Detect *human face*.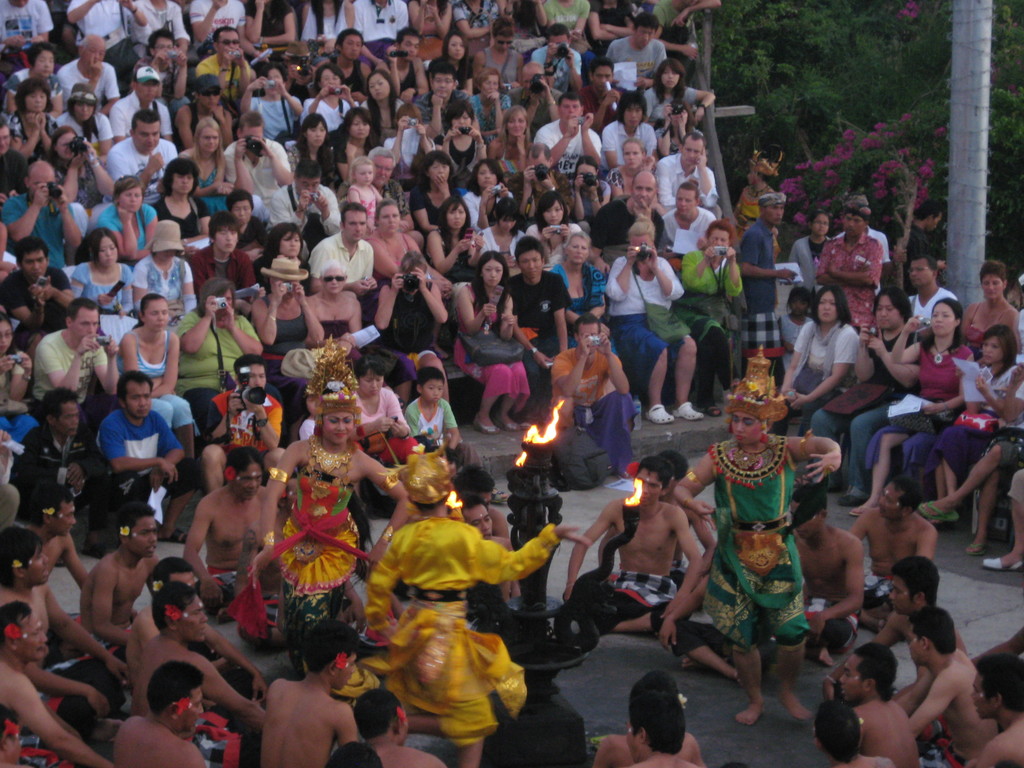
Detected at BBox(323, 409, 355, 445).
